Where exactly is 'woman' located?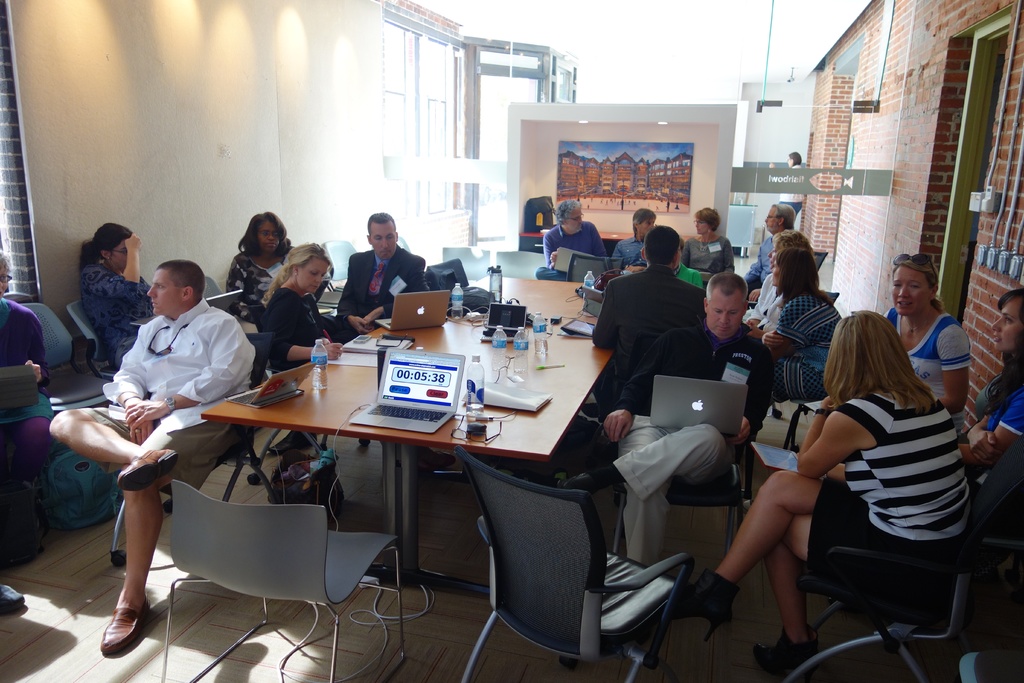
Its bounding box is x1=260 y1=247 x2=353 y2=370.
